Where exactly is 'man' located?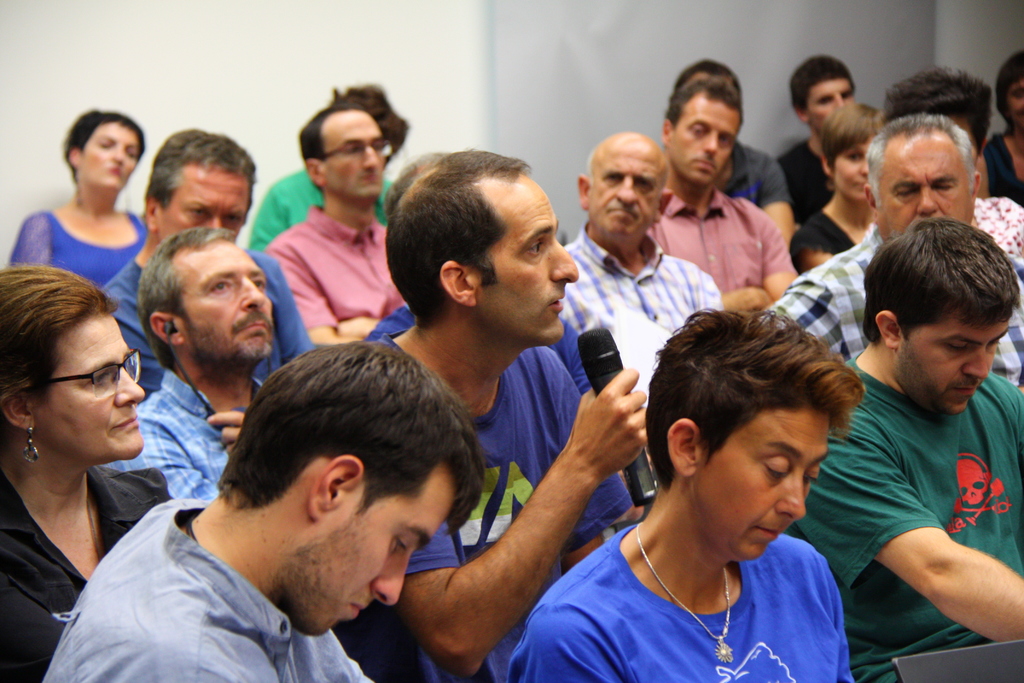
Its bounding box is <box>98,131,316,400</box>.
